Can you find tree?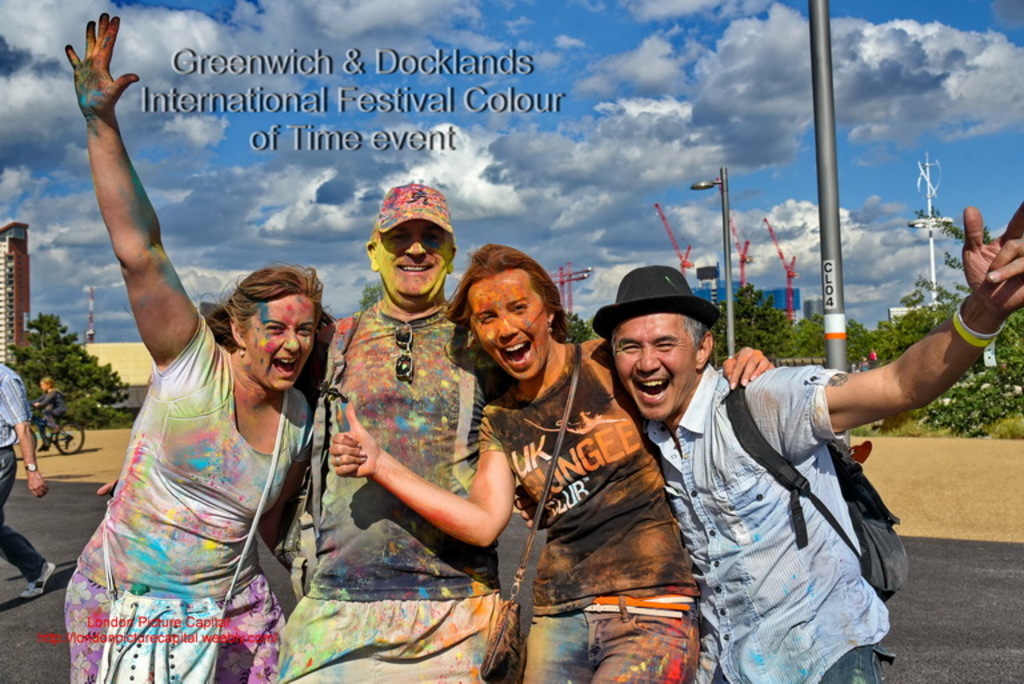
Yes, bounding box: (left=768, top=311, right=879, bottom=361).
